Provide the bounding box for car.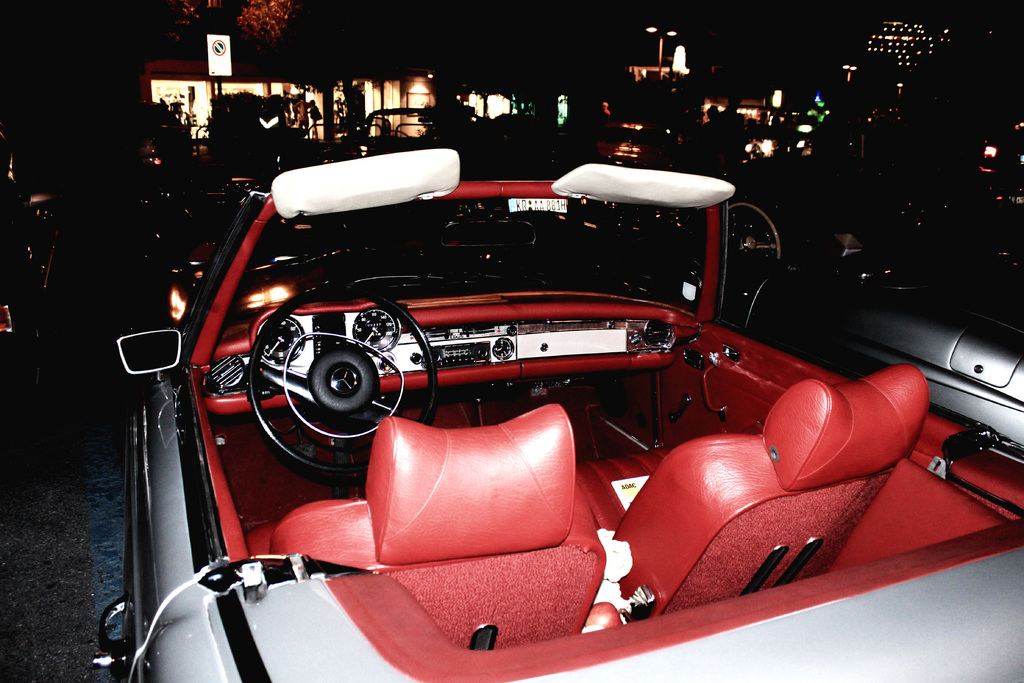
[left=108, top=145, right=1023, bottom=682].
